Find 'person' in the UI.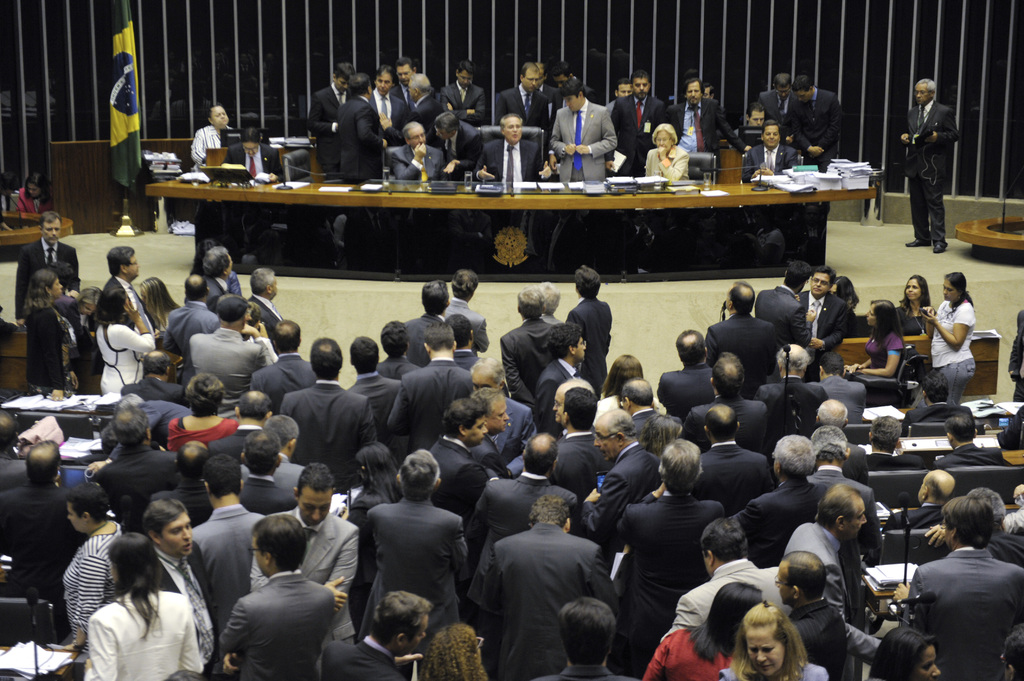
UI element at [x1=6, y1=166, x2=60, y2=224].
